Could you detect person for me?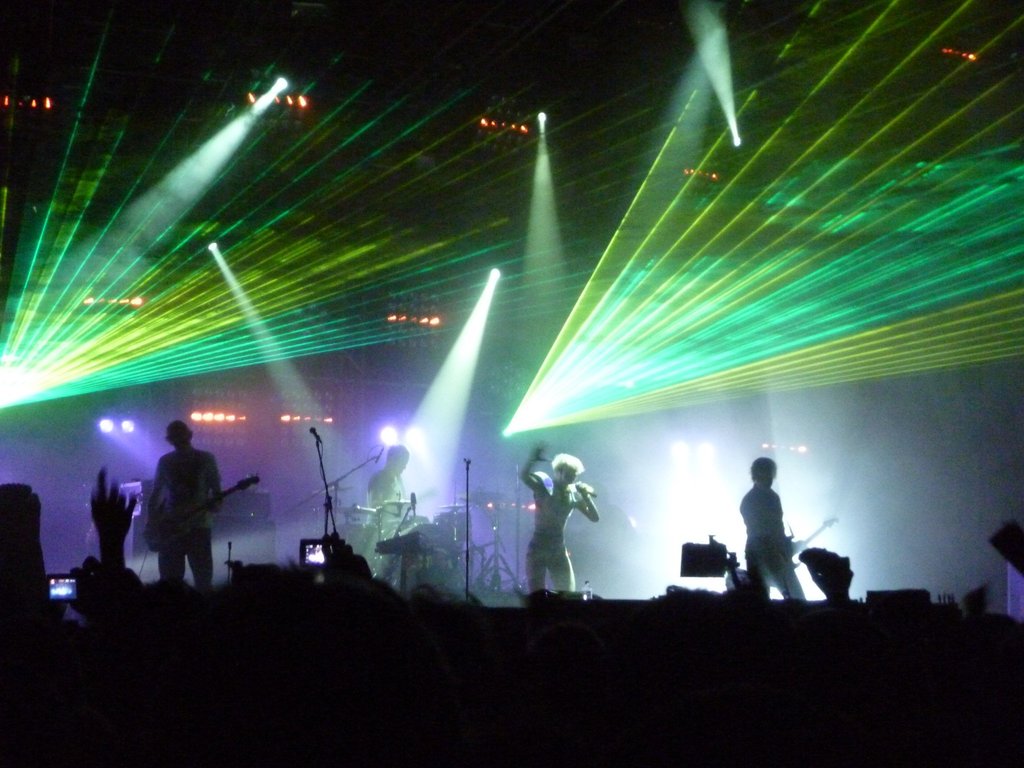
Detection result: 141,419,222,587.
